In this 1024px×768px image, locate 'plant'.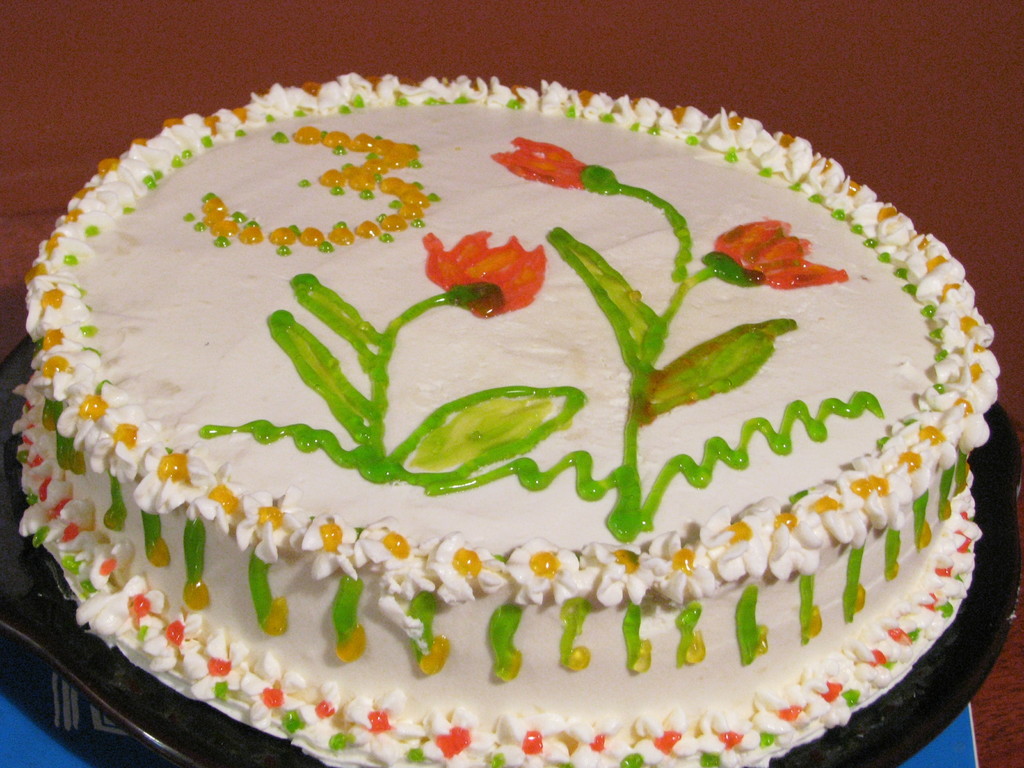
Bounding box: <region>268, 223, 589, 486</region>.
